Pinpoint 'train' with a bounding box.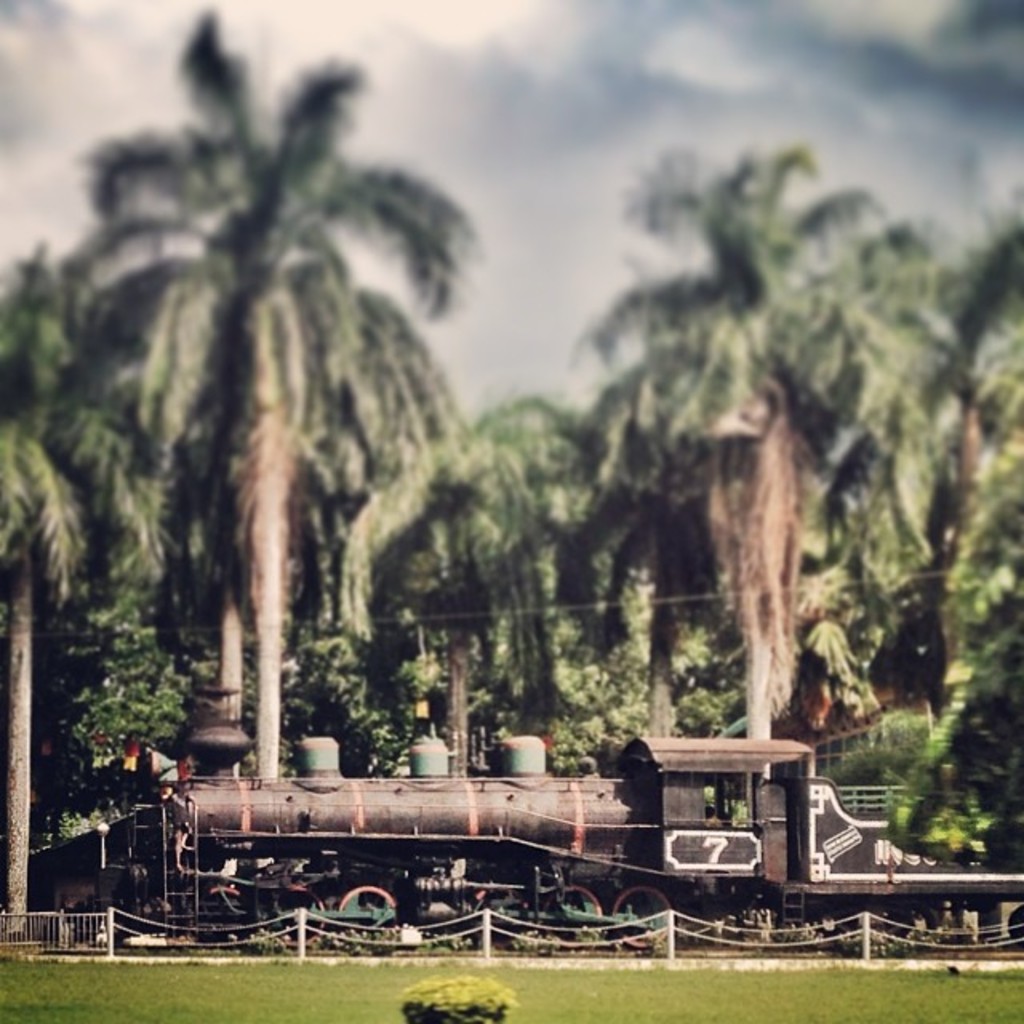
(136, 690, 1011, 944).
